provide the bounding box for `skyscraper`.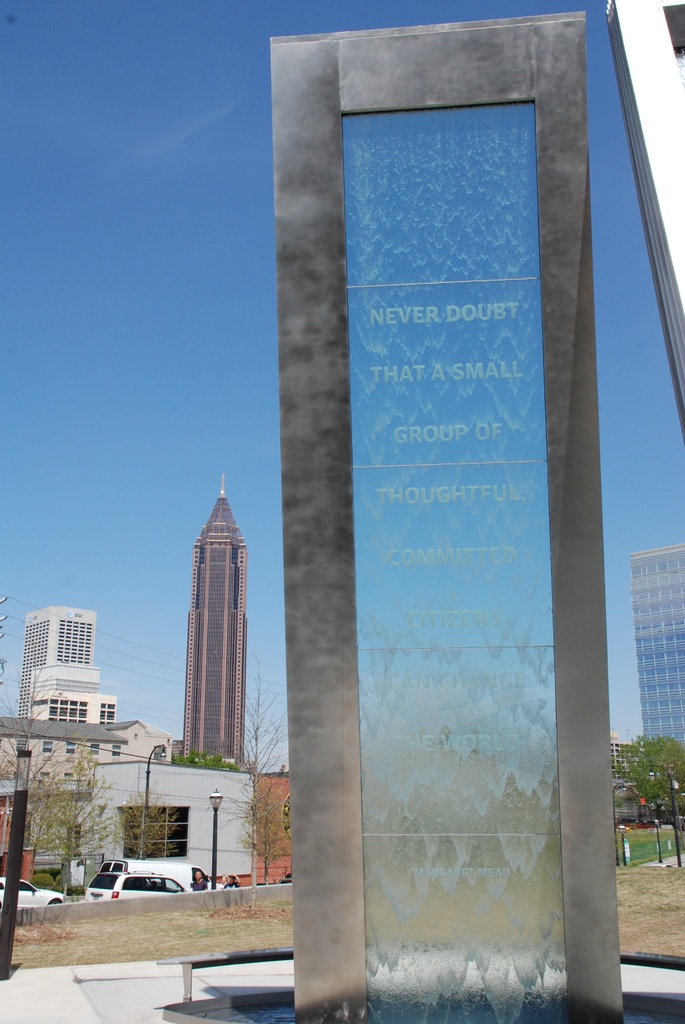
locate(8, 599, 92, 770).
